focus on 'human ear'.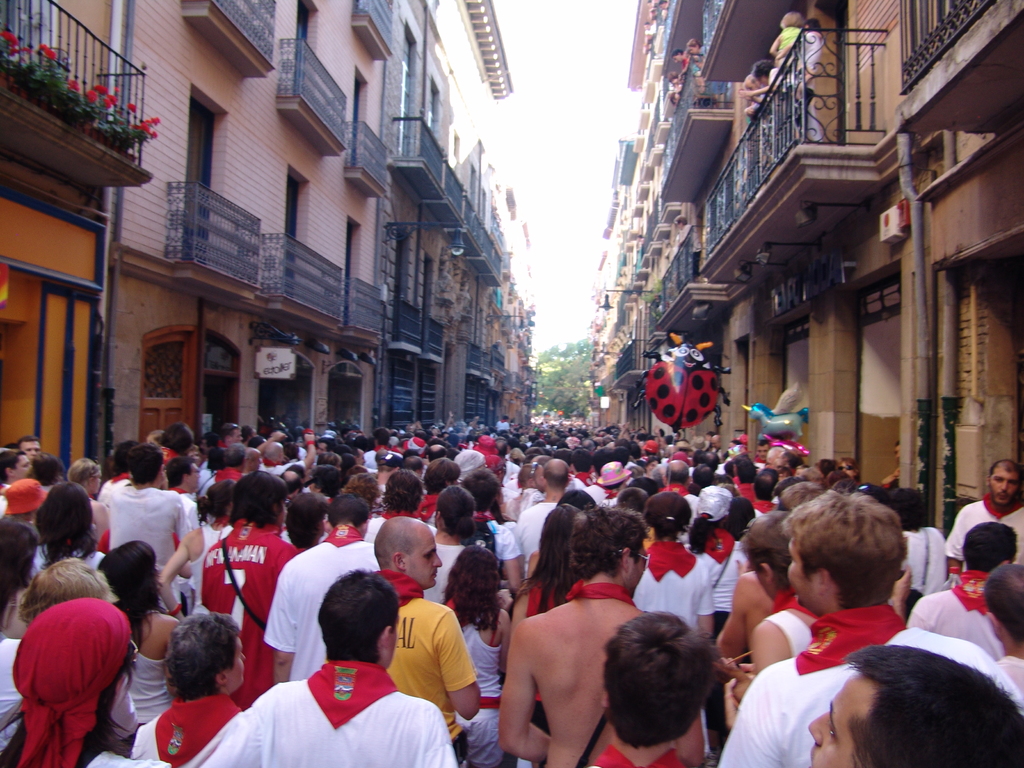
Focused at crop(600, 691, 612, 705).
